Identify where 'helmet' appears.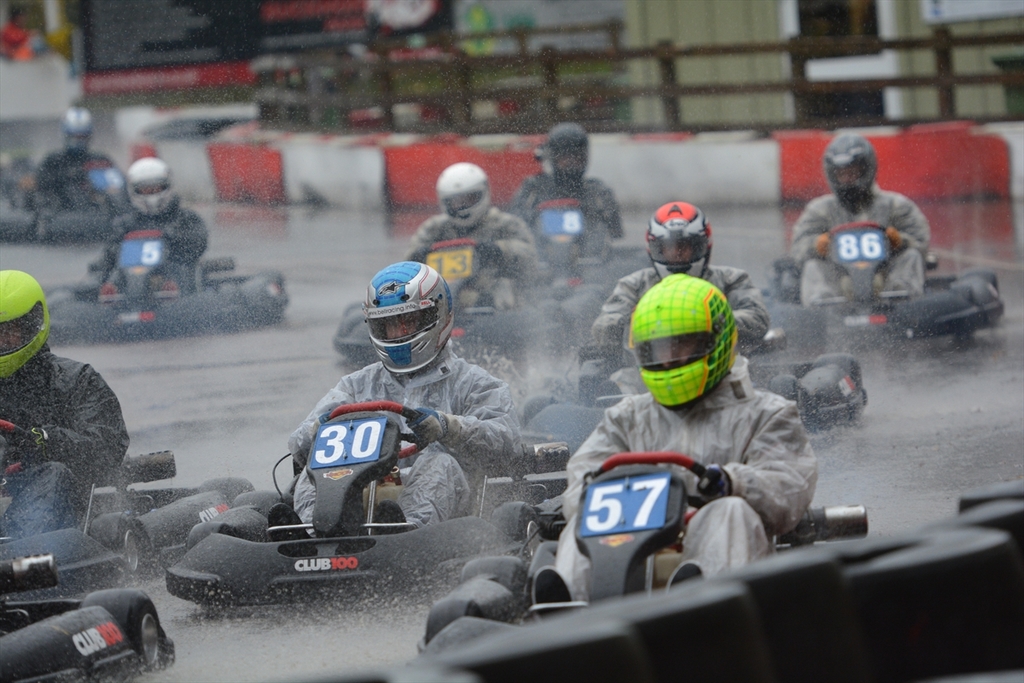
Appears at crop(128, 161, 178, 219).
